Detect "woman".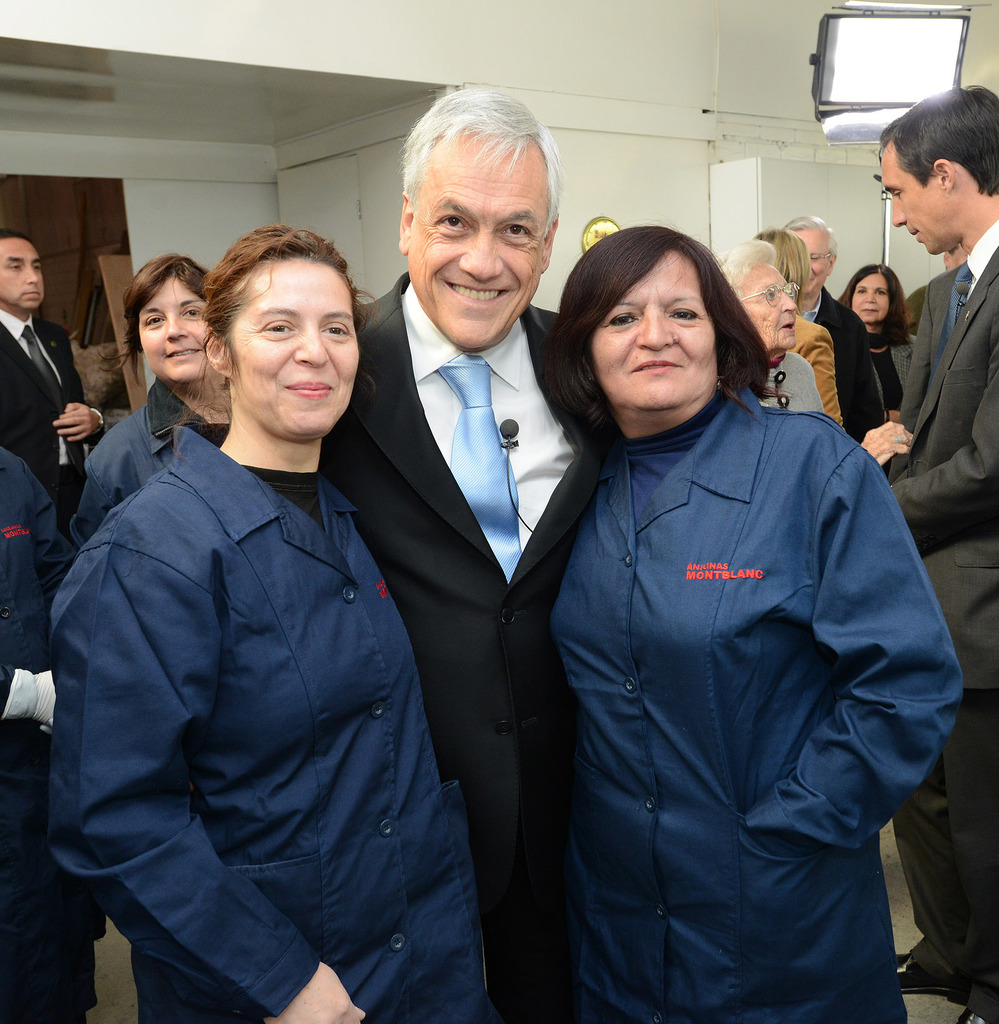
Detected at {"x1": 66, "y1": 255, "x2": 232, "y2": 552}.
